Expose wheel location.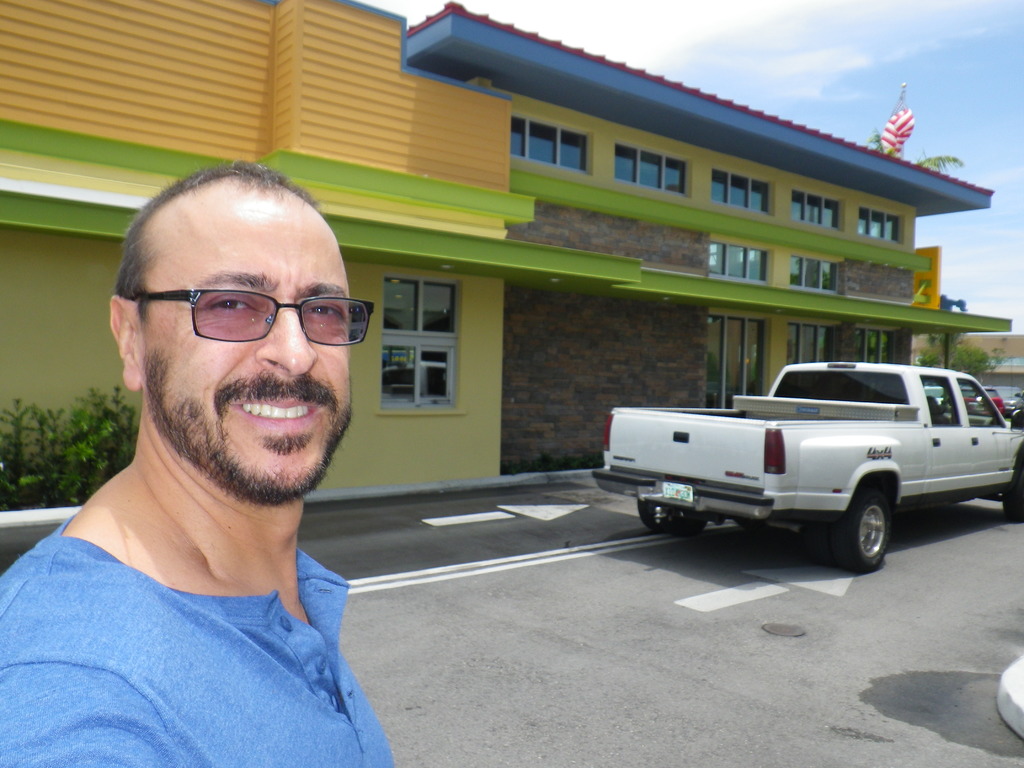
Exposed at l=639, t=500, r=708, b=542.
